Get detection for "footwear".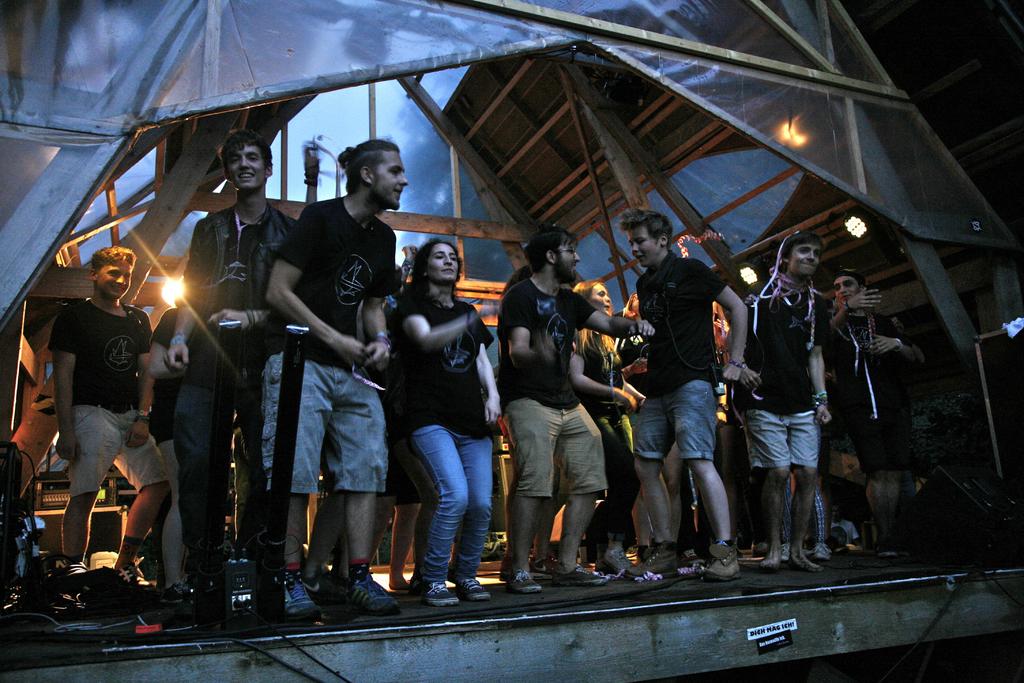
Detection: [x1=118, y1=562, x2=154, y2=592].
